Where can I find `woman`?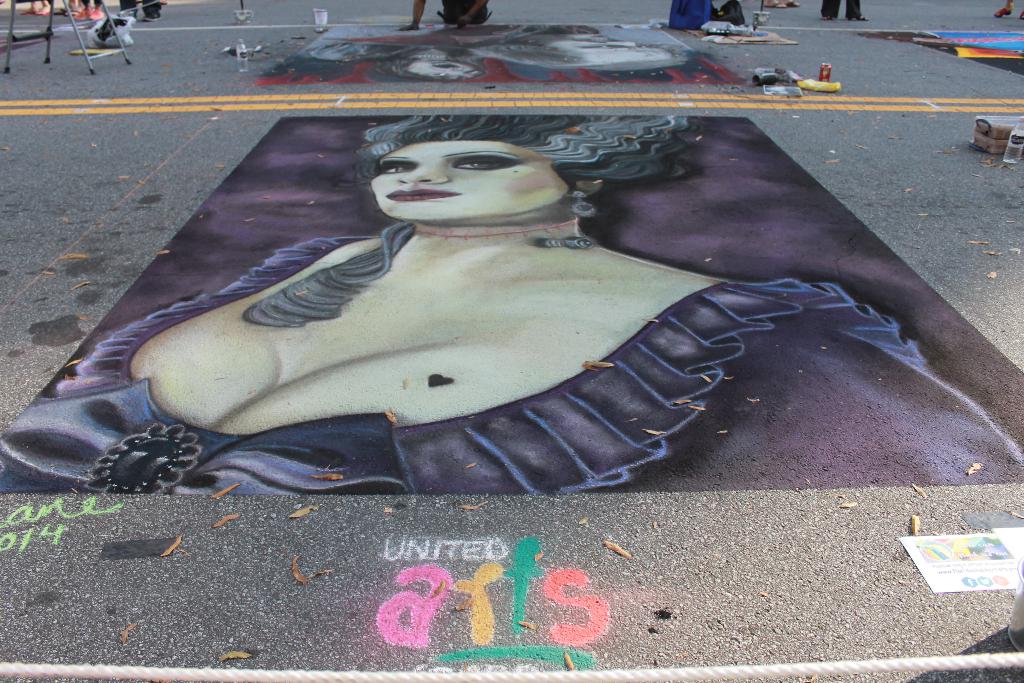
You can find it at crop(88, 65, 917, 511).
